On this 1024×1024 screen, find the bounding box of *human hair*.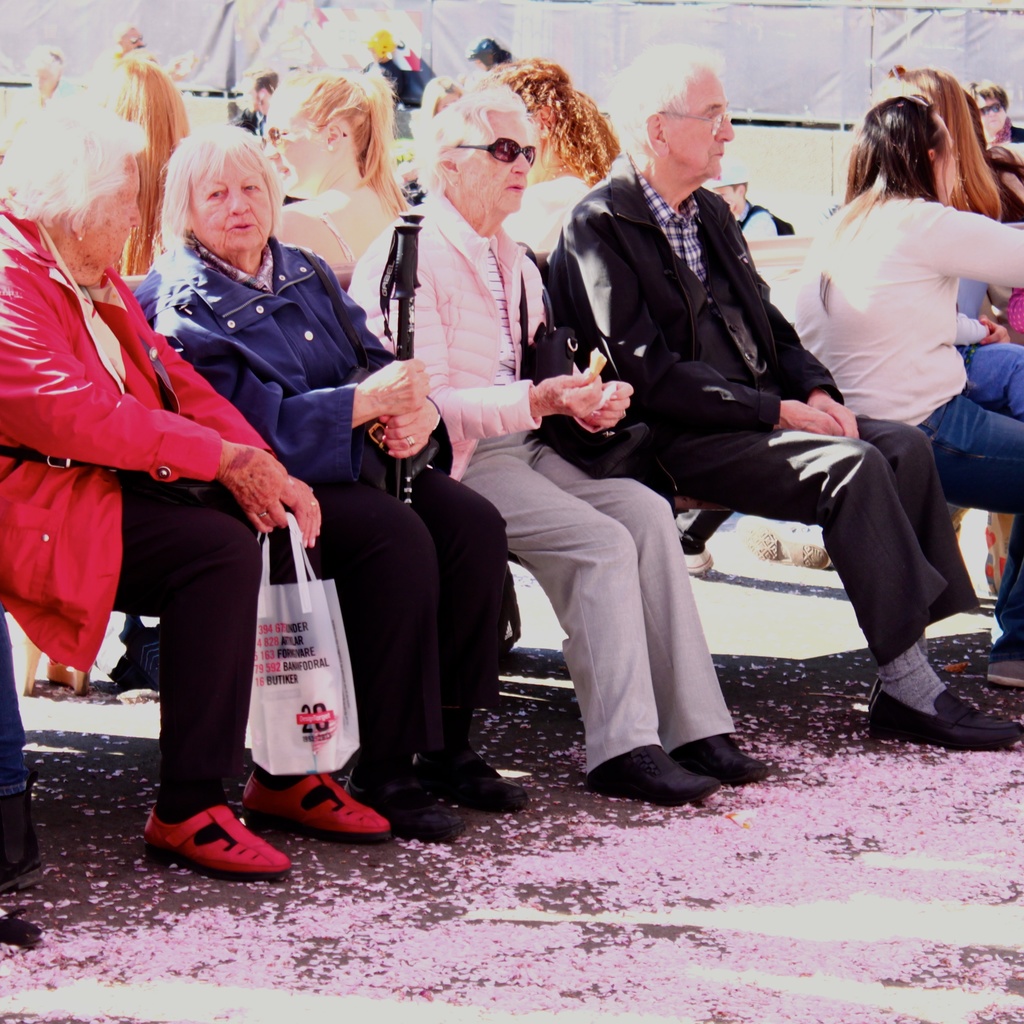
Bounding box: detection(473, 49, 595, 177).
